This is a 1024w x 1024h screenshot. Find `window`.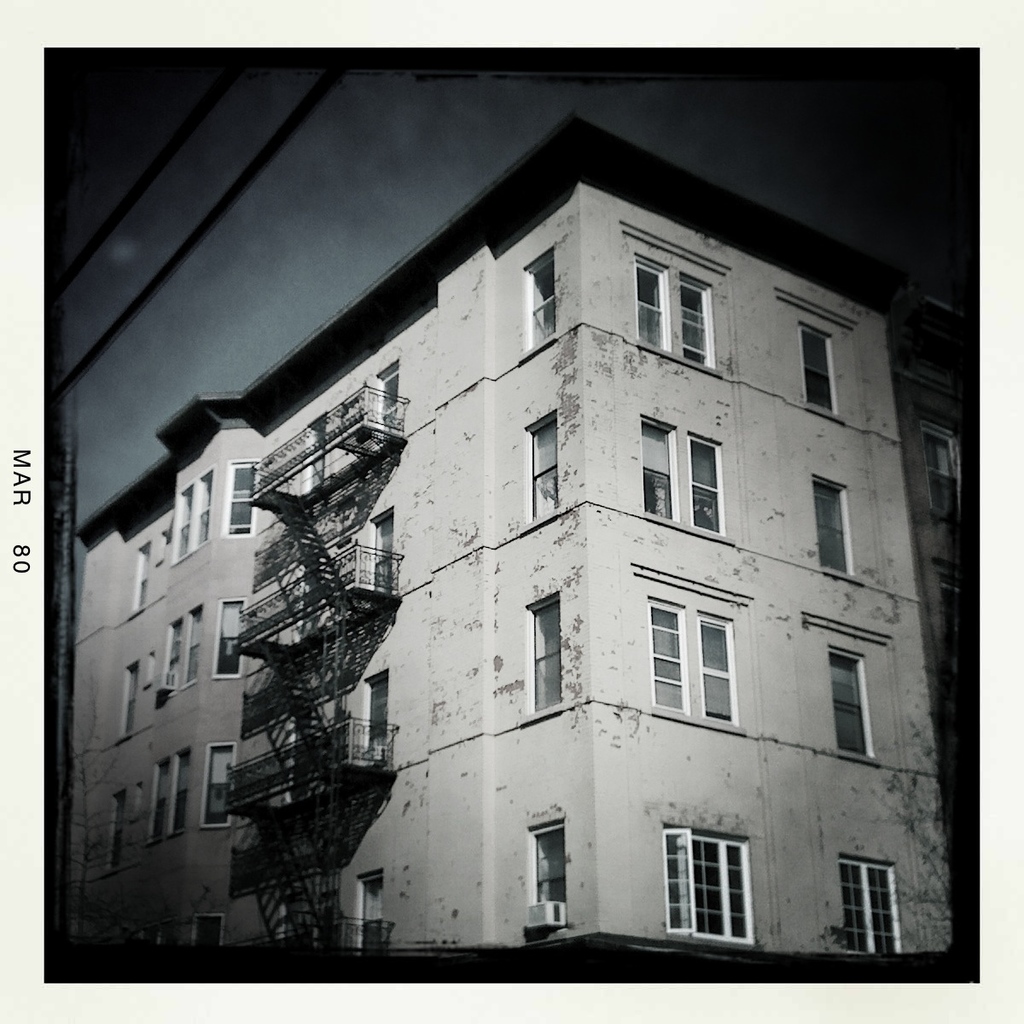
Bounding box: x1=209 y1=596 x2=256 y2=676.
